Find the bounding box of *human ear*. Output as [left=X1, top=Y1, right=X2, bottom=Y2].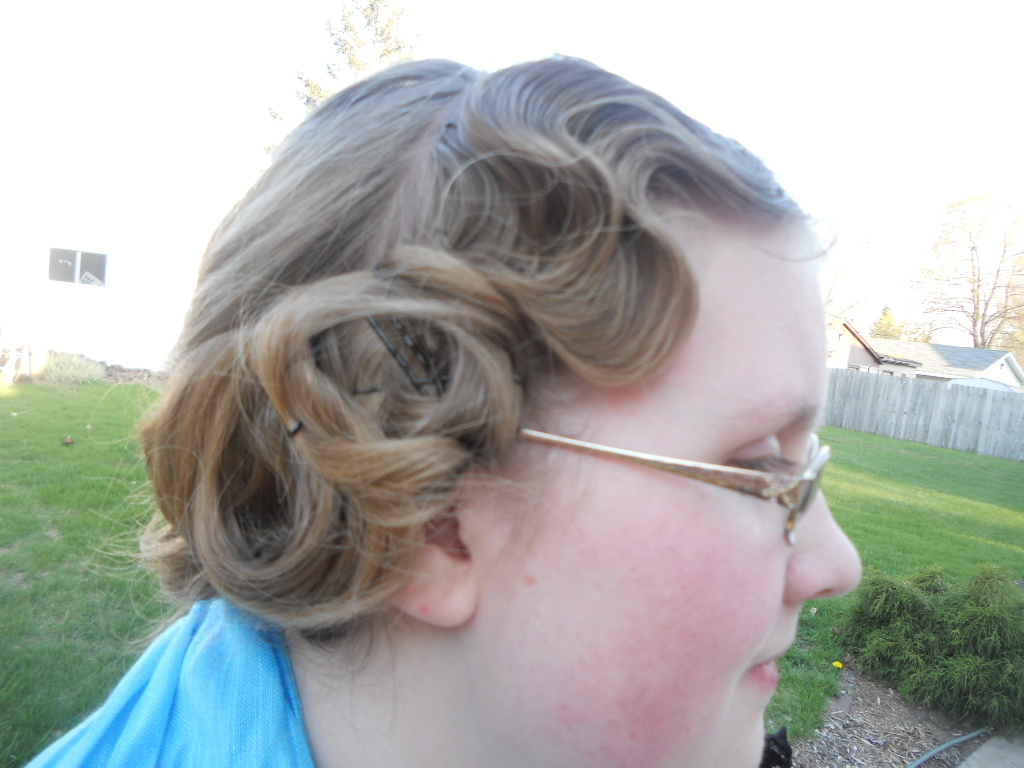
[left=378, top=467, right=479, bottom=630].
